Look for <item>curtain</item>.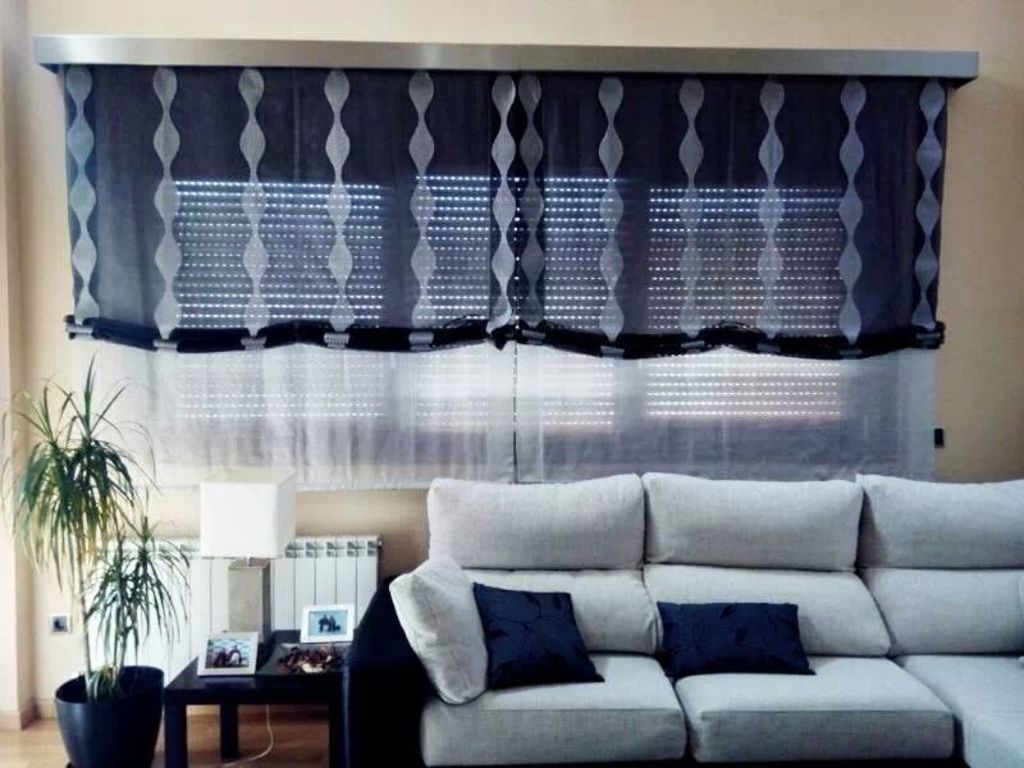
Found: left=55, top=69, right=946, bottom=488.
